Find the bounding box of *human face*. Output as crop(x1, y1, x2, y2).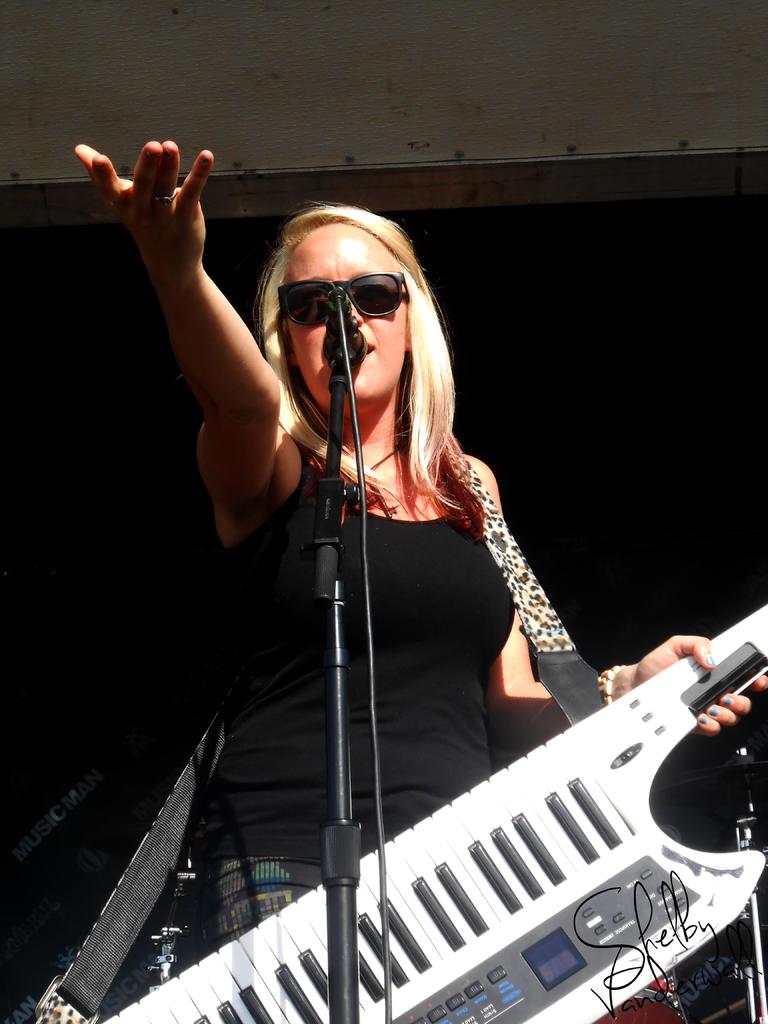
crop(287, 224, 406, 405).
